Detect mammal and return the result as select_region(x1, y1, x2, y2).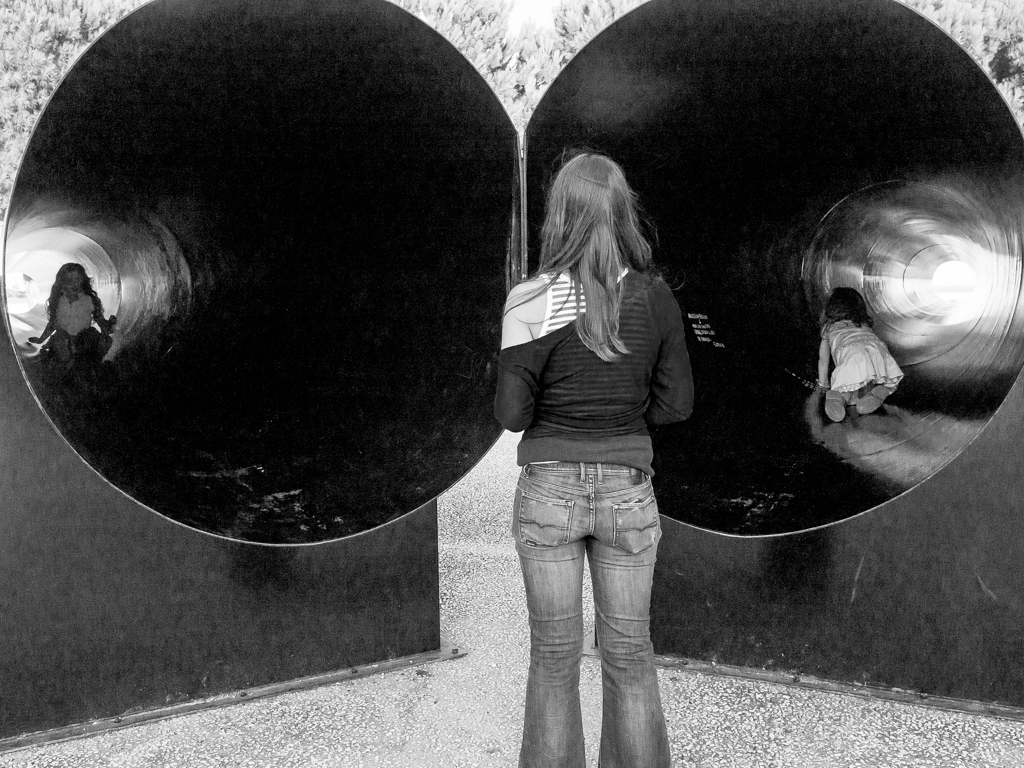
select_region(476, 118, 717, 760).
